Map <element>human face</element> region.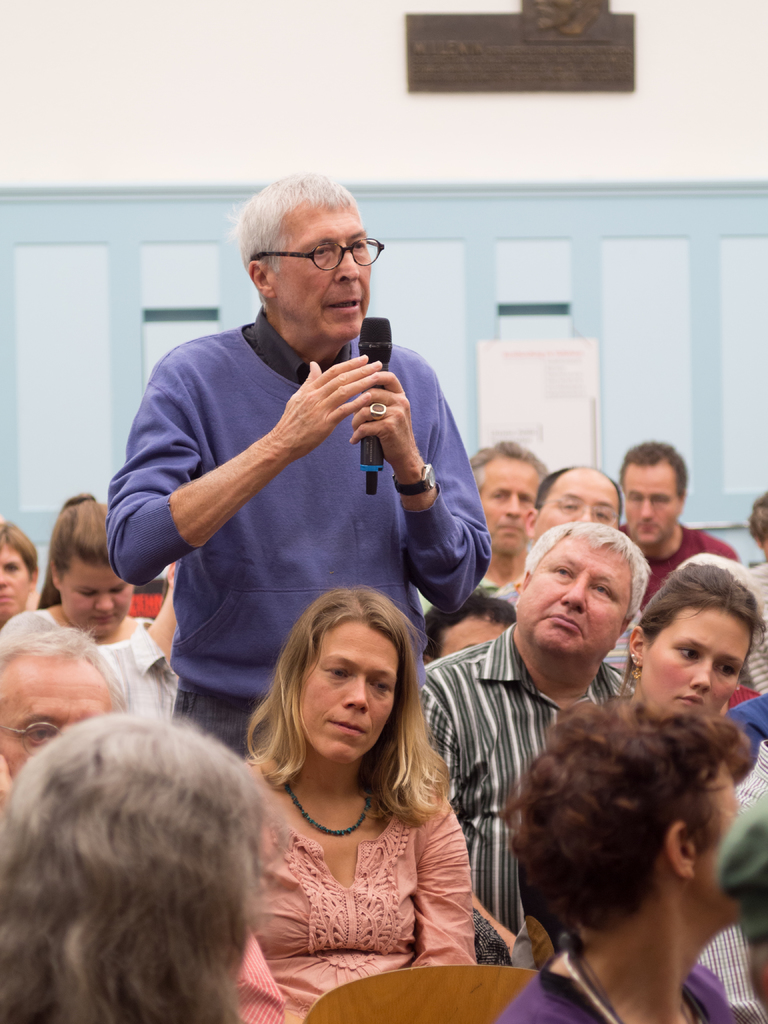
Mapped to <region>268, 196, 373, 338</region>.
